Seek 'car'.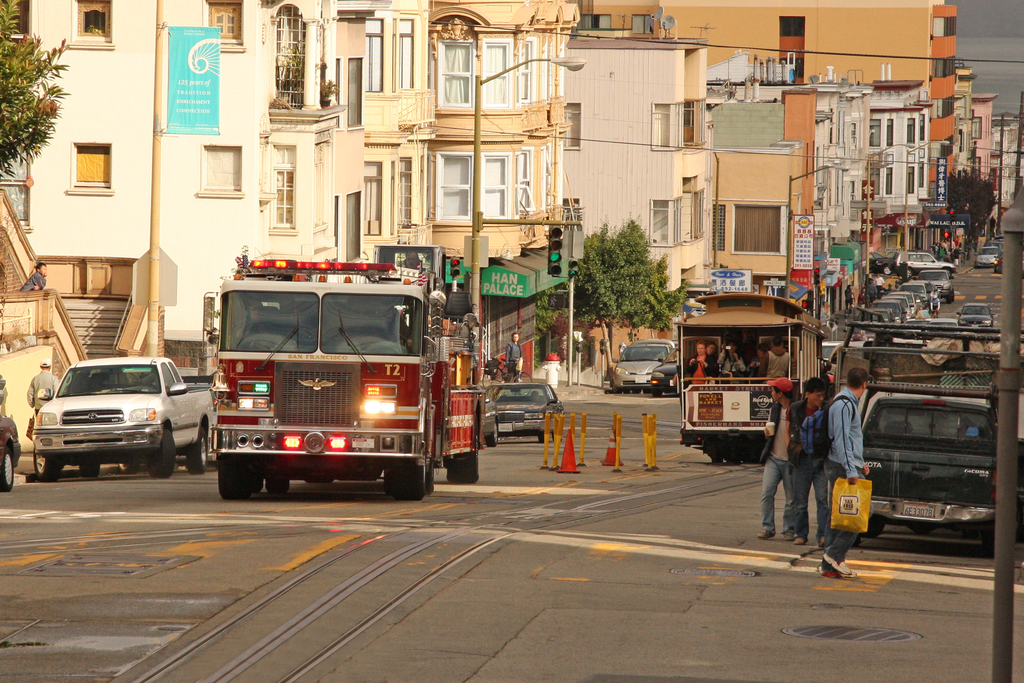
890, 250, 947, 274.
